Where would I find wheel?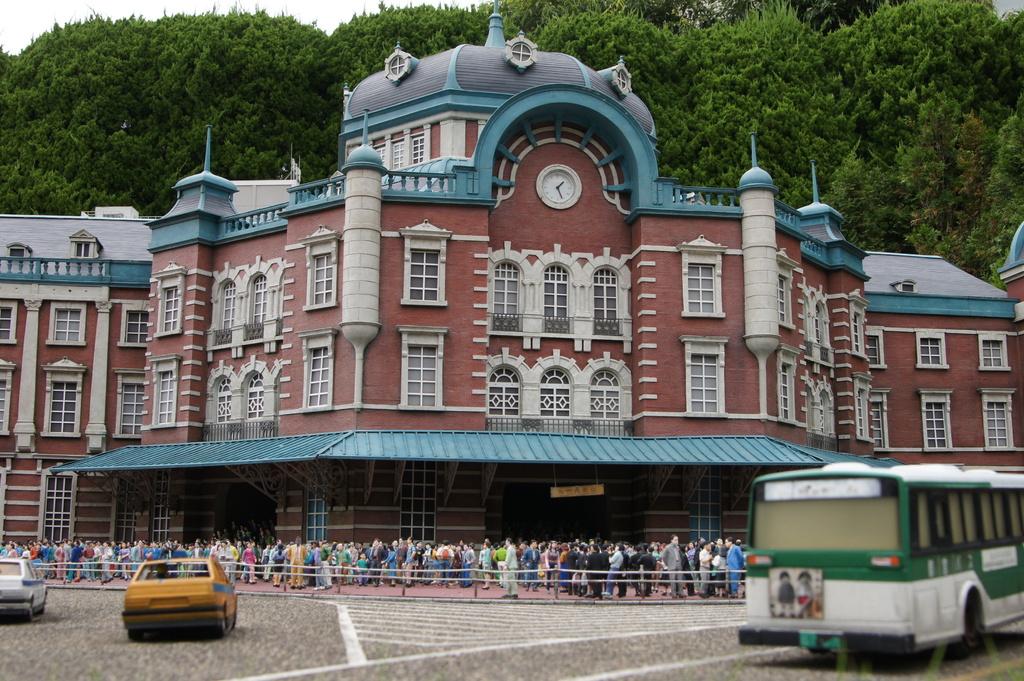
At <region>22, 605, 33, 621</region>.
